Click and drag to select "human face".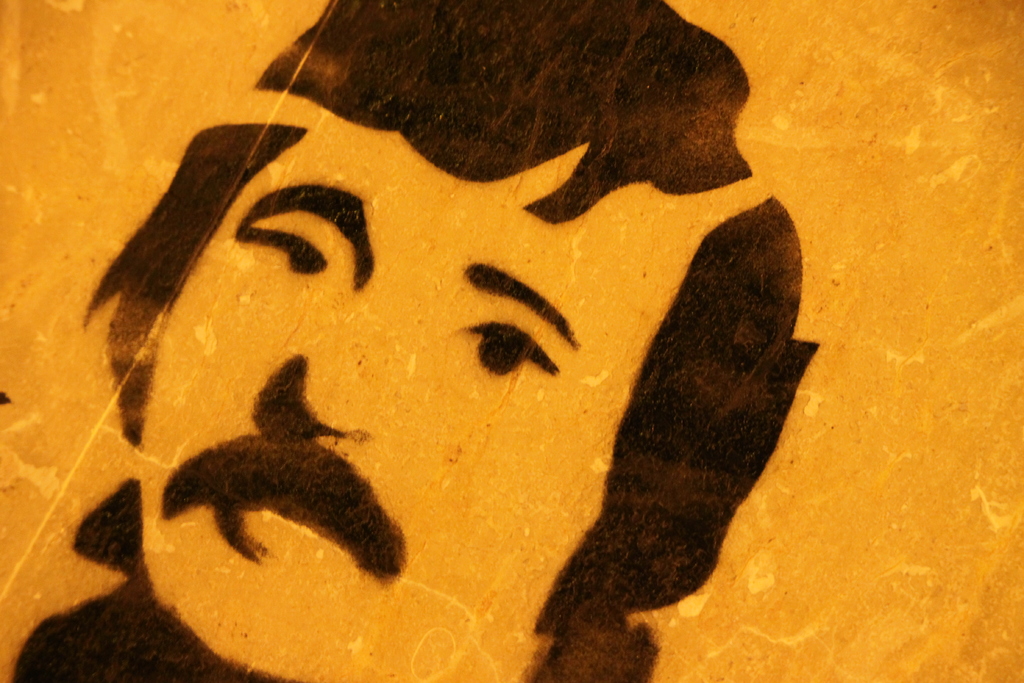
Selection: detection(140, 149, 719, 682).
